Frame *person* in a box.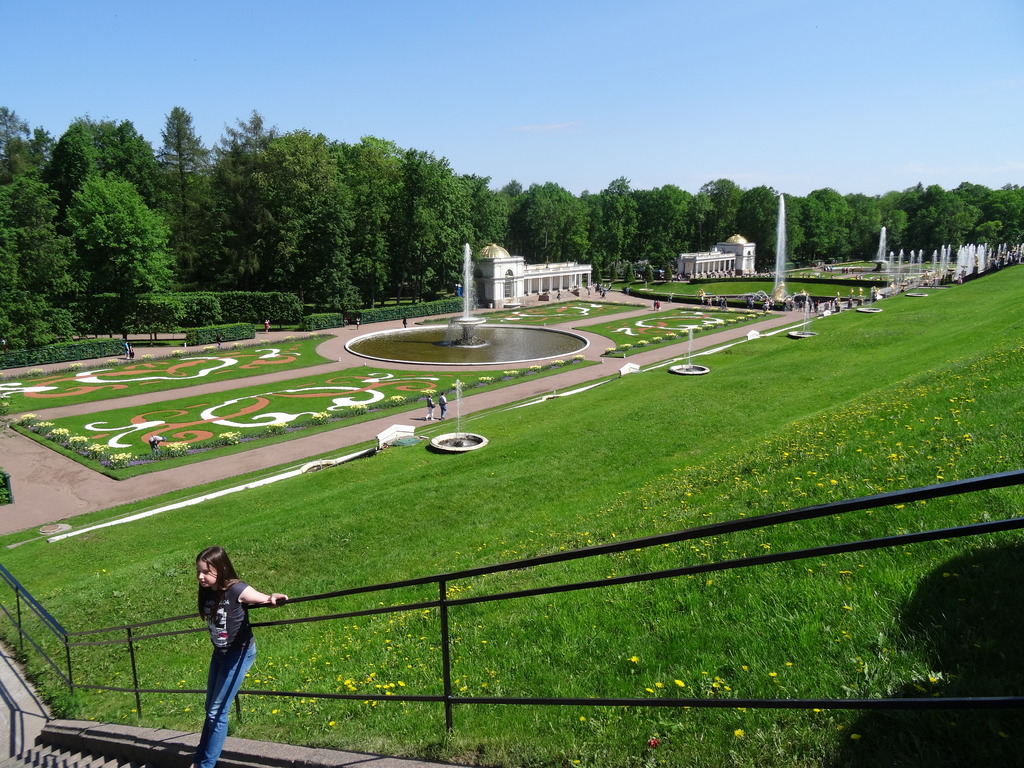
[425,394,436,420].
